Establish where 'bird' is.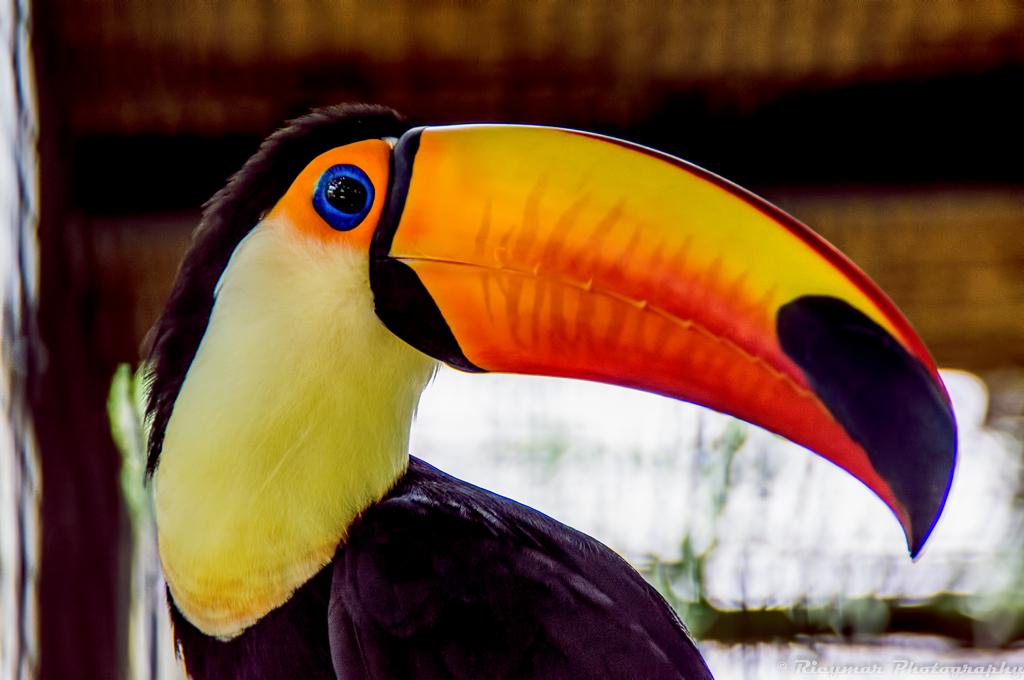
Established at BBox(137, 140, 964, 590).
